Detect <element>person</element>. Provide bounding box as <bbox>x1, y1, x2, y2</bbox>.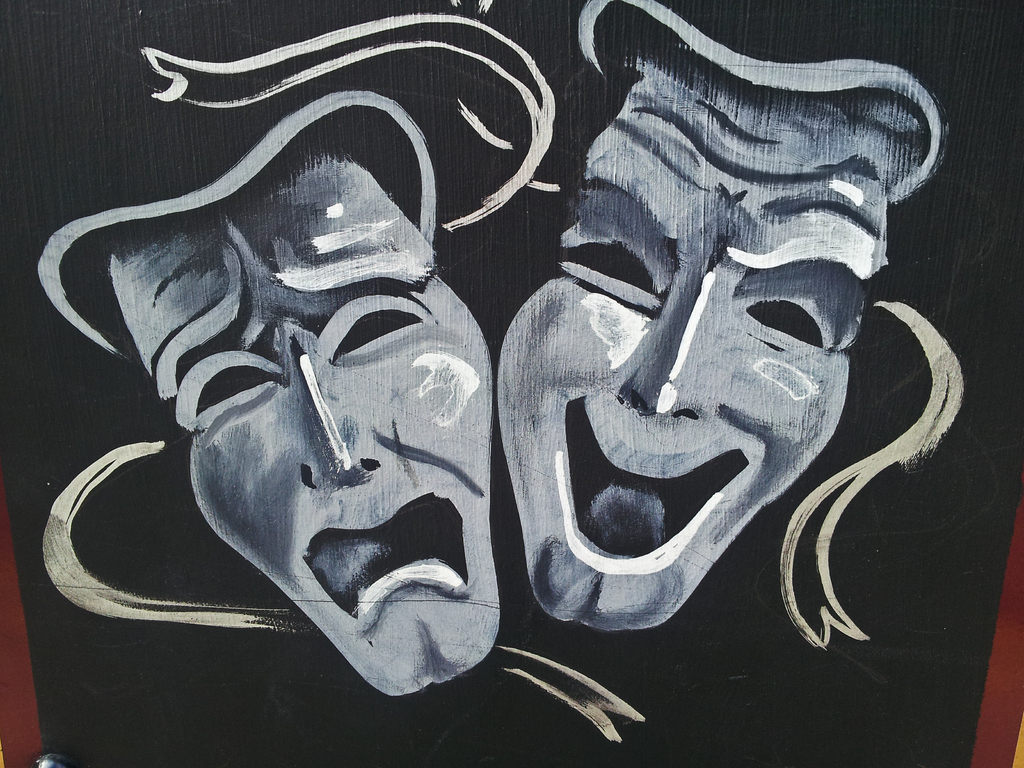
<bbox>493, 0, 969, 652</bbox>.
